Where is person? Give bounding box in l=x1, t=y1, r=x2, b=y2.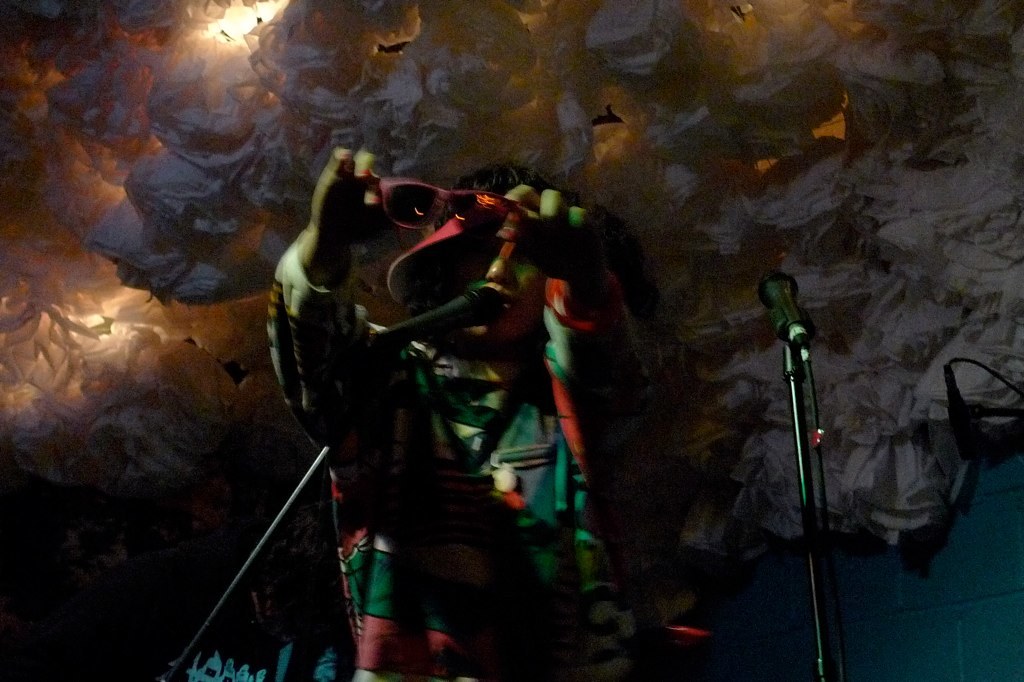
l=266, t=147, r=644, b=681.
